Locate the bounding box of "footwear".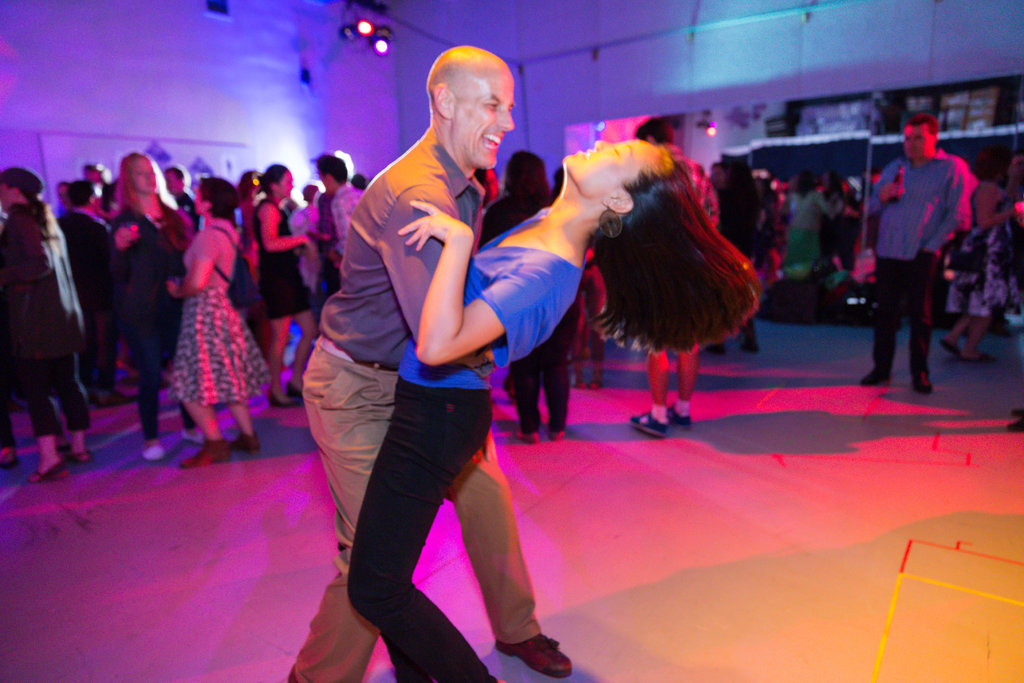
Bounding box: bbox=(540, 423, 564, 439).
